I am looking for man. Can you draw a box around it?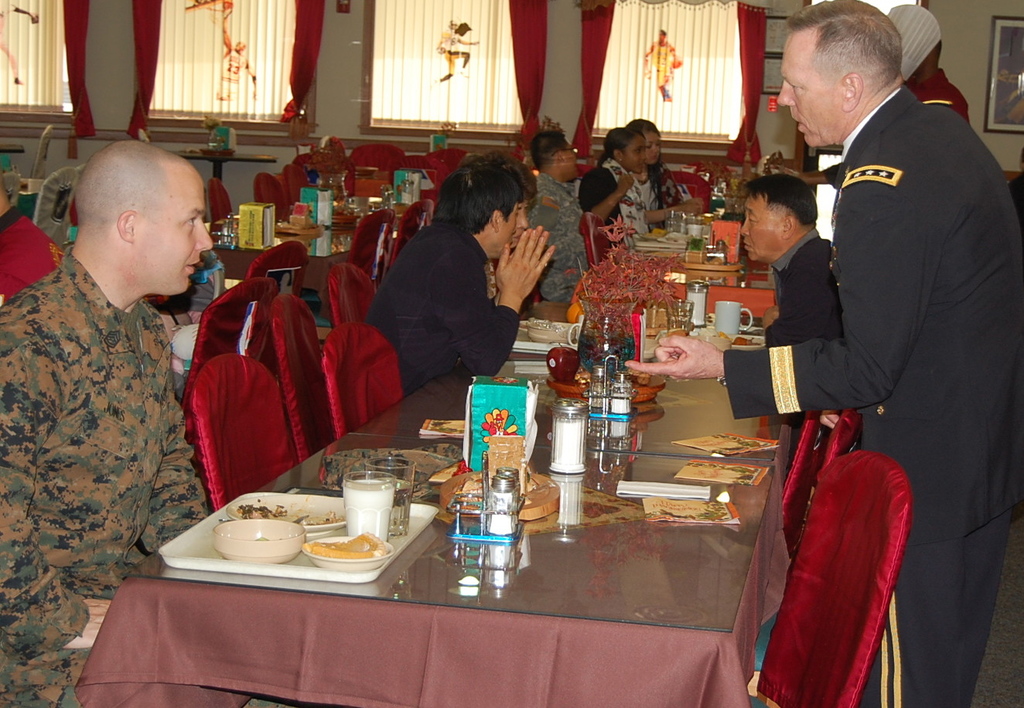
Sure, the bounding box is 743, 0, 1006, 707.
